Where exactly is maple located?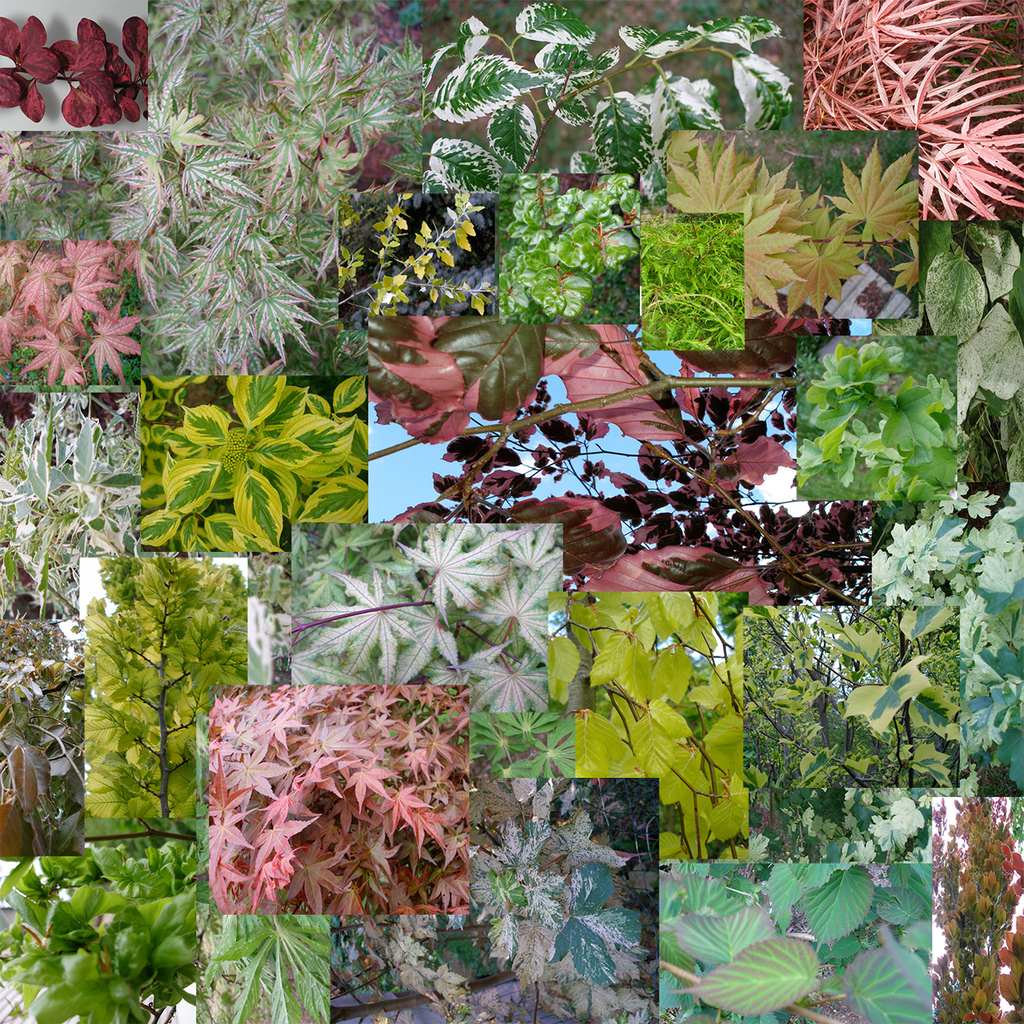
Its bounding box is left=807, top=855, right=877, bottom=939.
